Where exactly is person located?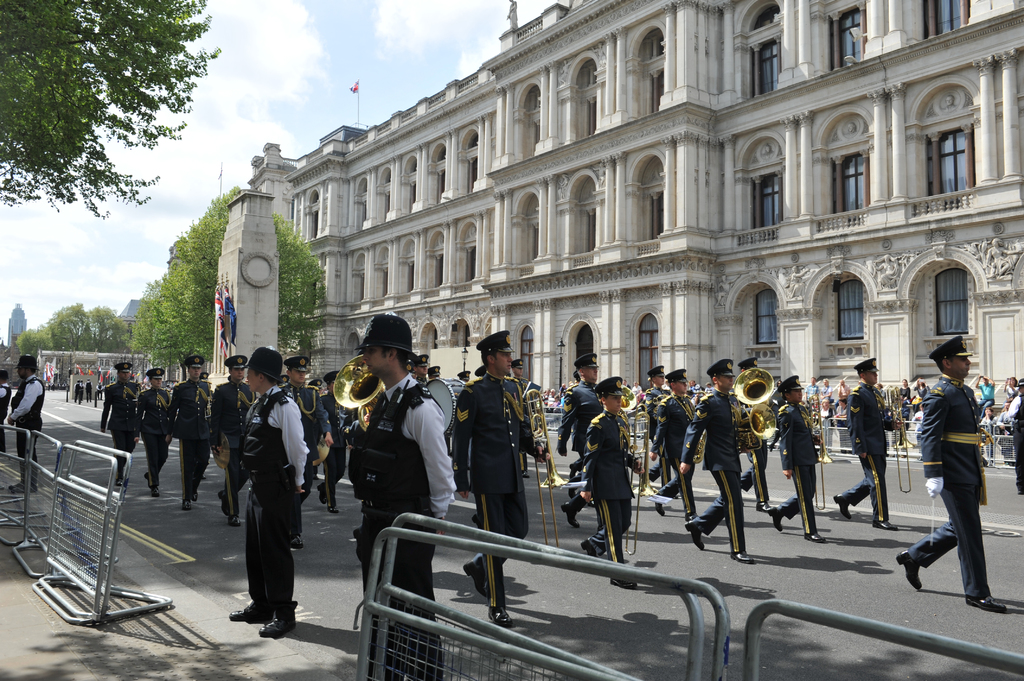
Its bounding box is [x1=817, y1=380, x2=831, y2=413].
